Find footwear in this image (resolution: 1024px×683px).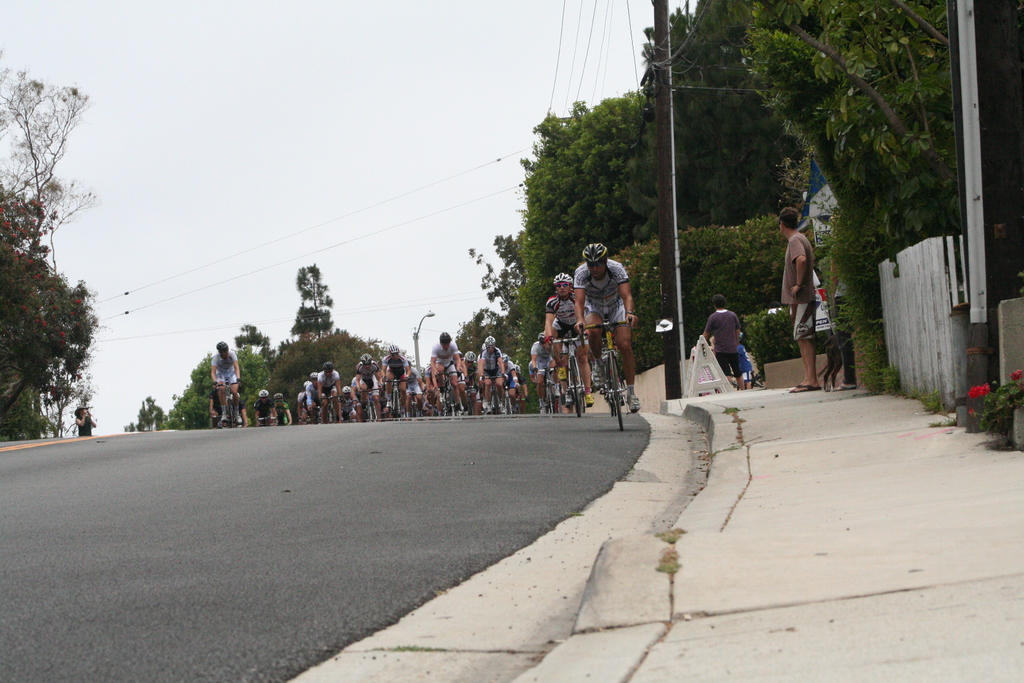
pyautogui.locateOnScreen(496, 403, 505, 411).
